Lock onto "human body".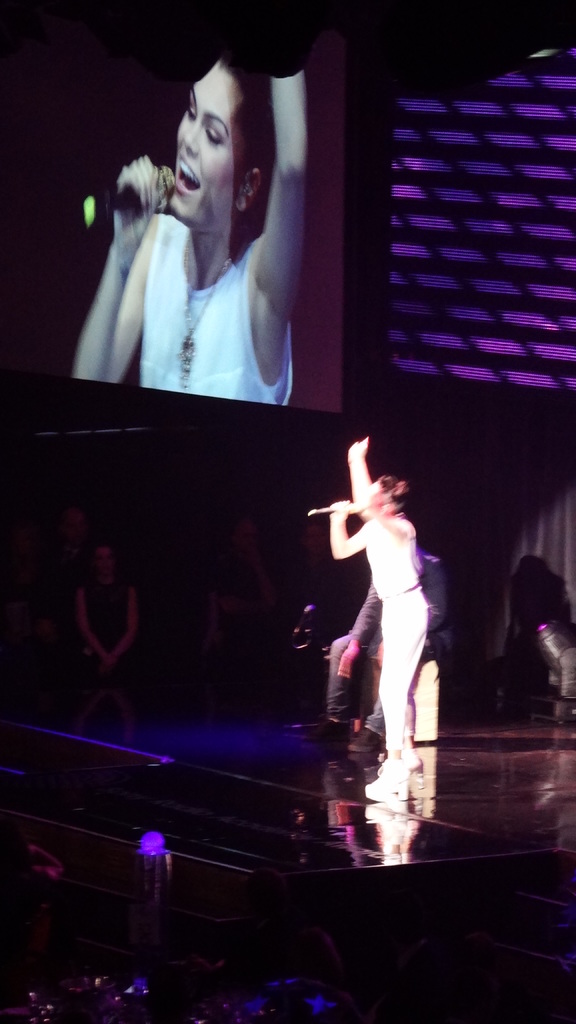
Locked: [65,545,139,676].
